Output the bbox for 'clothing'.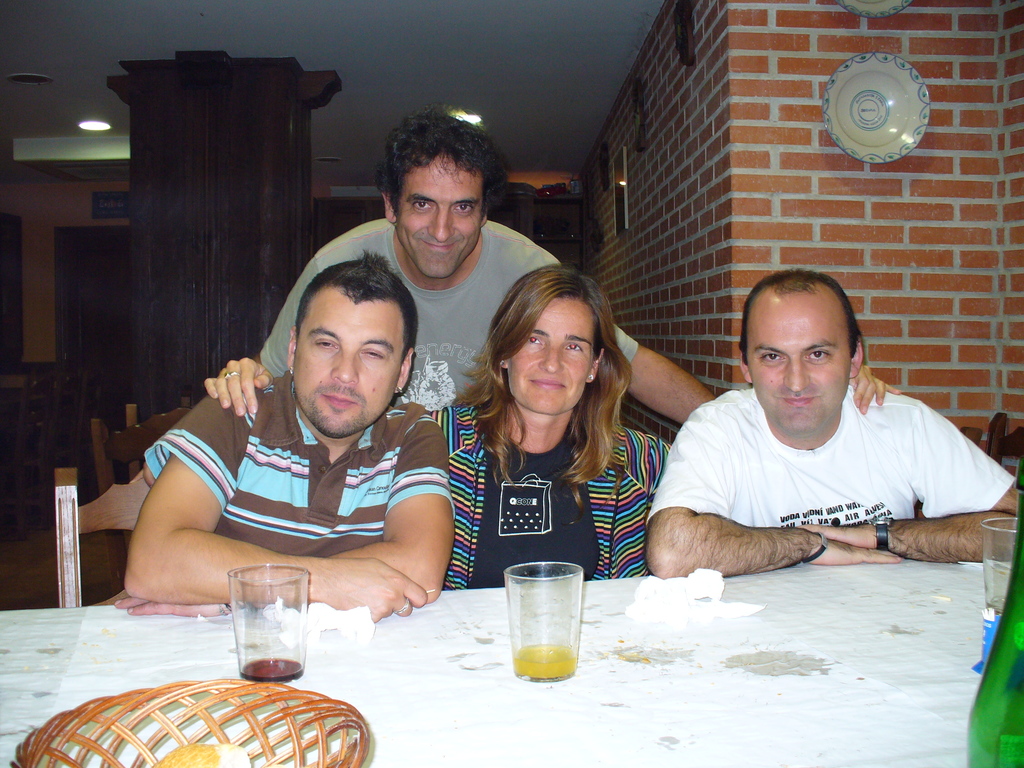
x1=144, y1=362, x2=454, y2=561.
